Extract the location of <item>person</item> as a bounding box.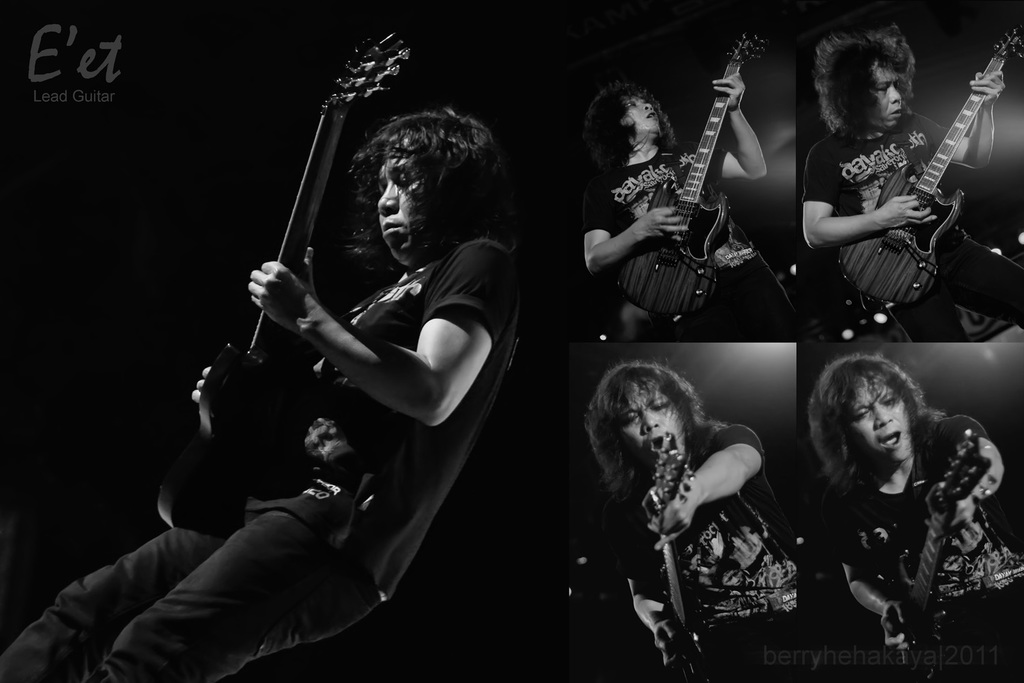
locate(582, 359, 807, 682).
